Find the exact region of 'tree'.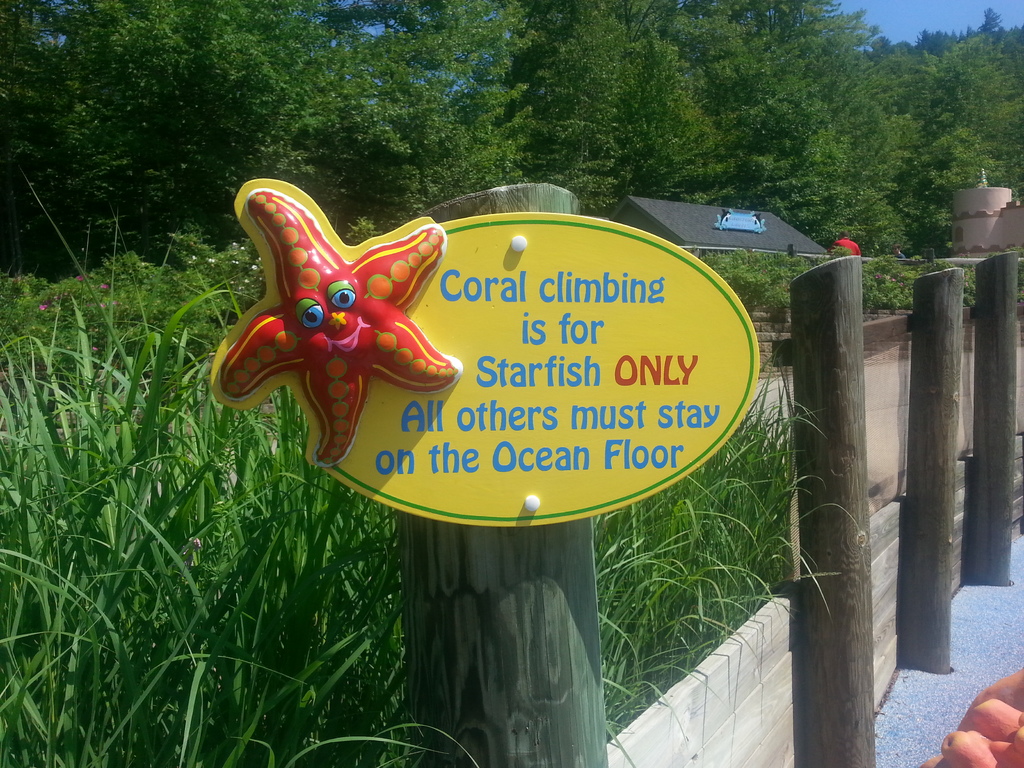
Exact region: 907,7,1019,71.
